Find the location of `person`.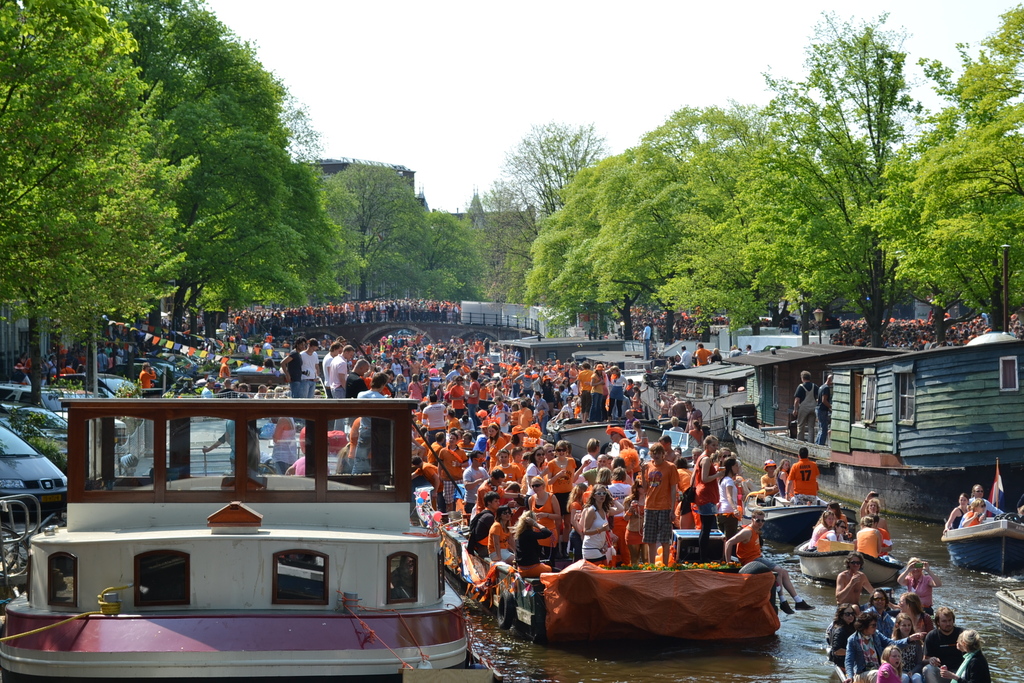
Location: (left=476, top=469, right=506, bottom=519).
